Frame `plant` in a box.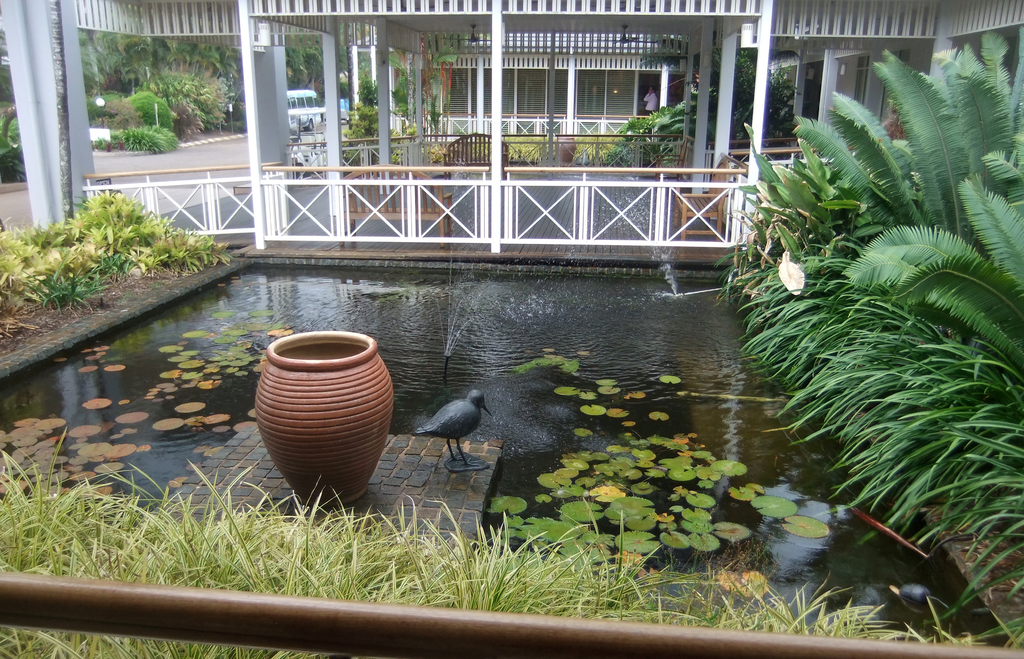
l=763, t=266, r=975, b=503.
